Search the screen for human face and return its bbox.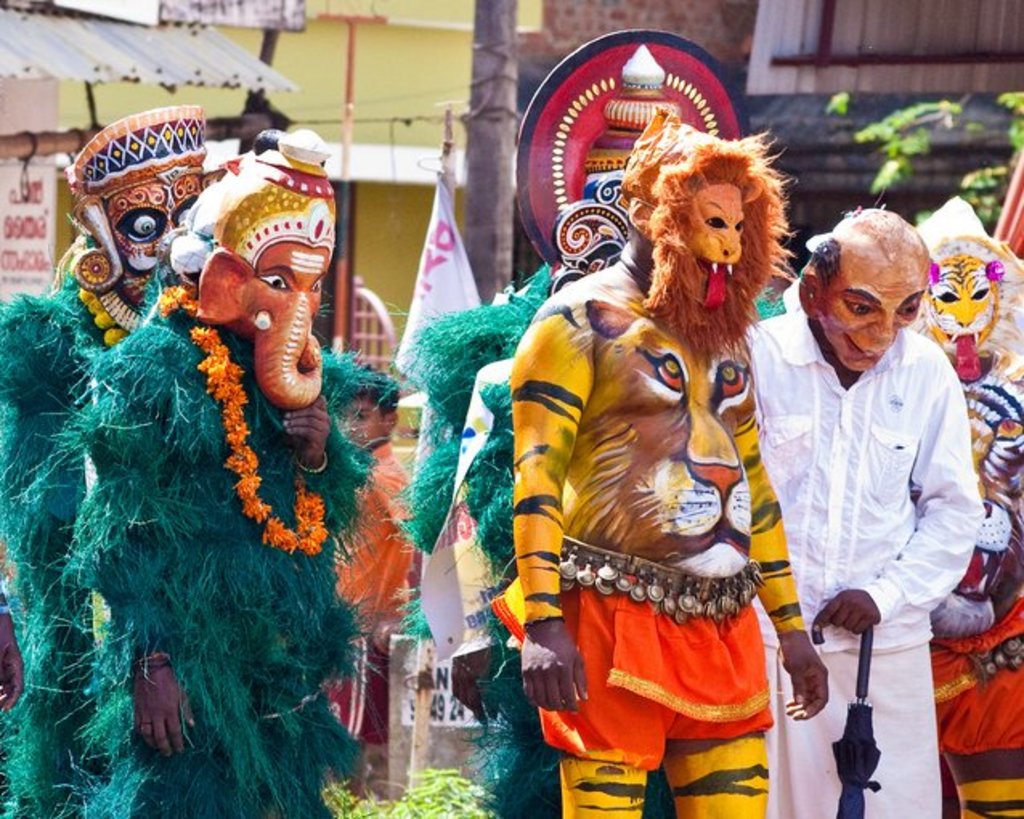
Found: [x1=820, y1=270, x2=920, y2=376].
